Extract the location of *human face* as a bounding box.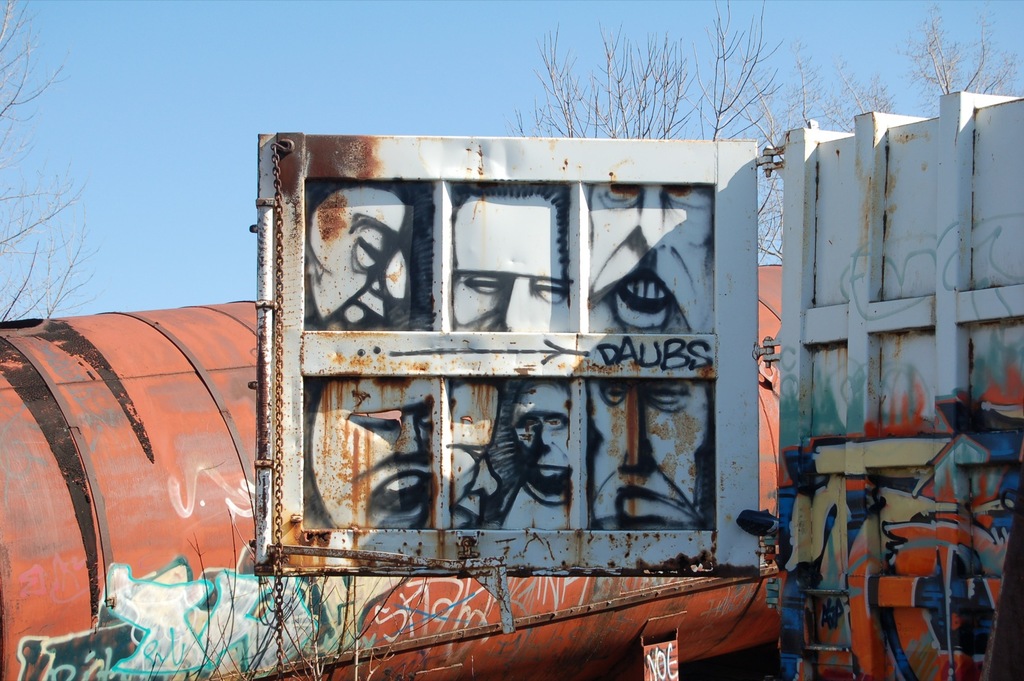
crop(586, 380, 707, 523).
